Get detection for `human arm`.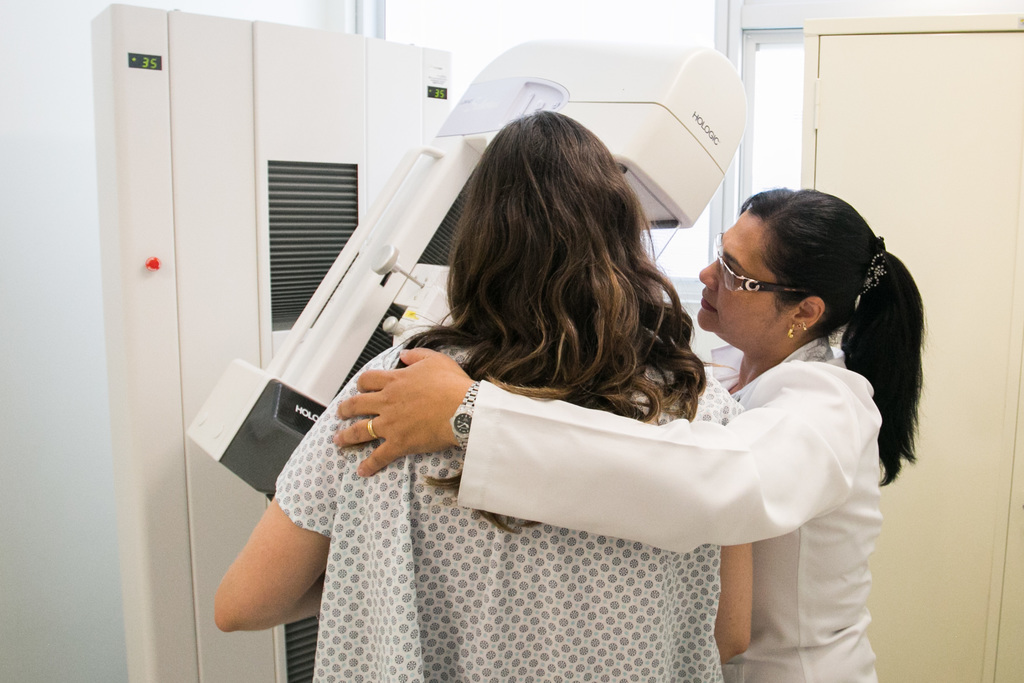
Detection: (left=716, top=387, right=757, bottom=667).
